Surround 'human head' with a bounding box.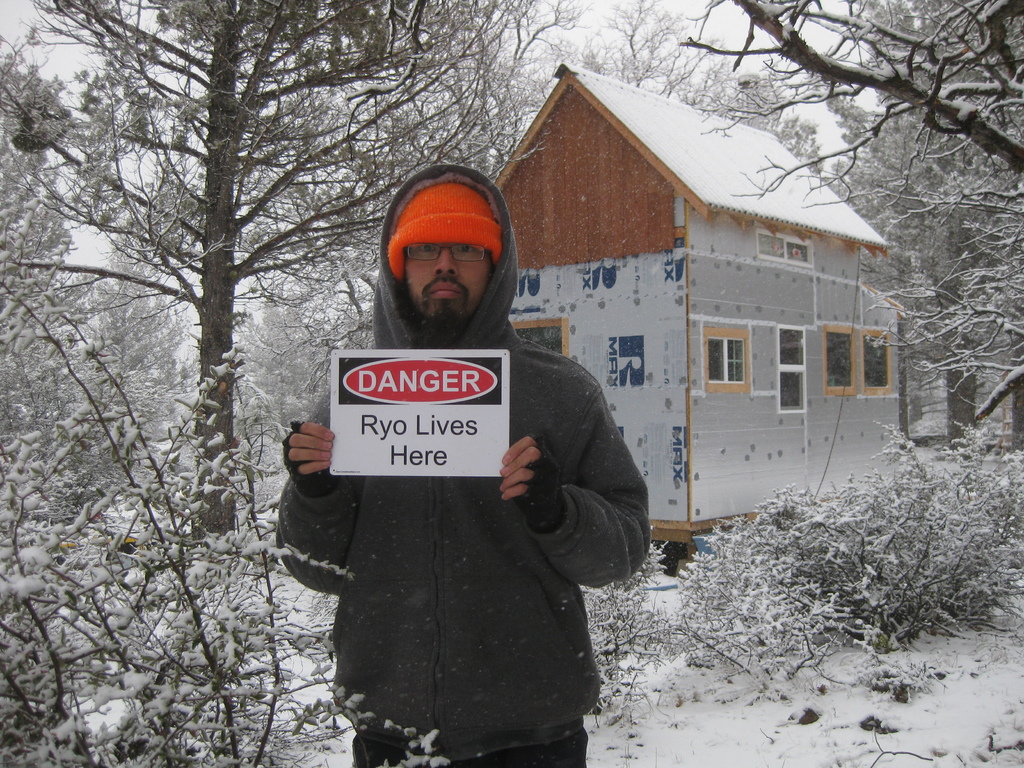
(left=380, top=174, right=521, bottom=339).
